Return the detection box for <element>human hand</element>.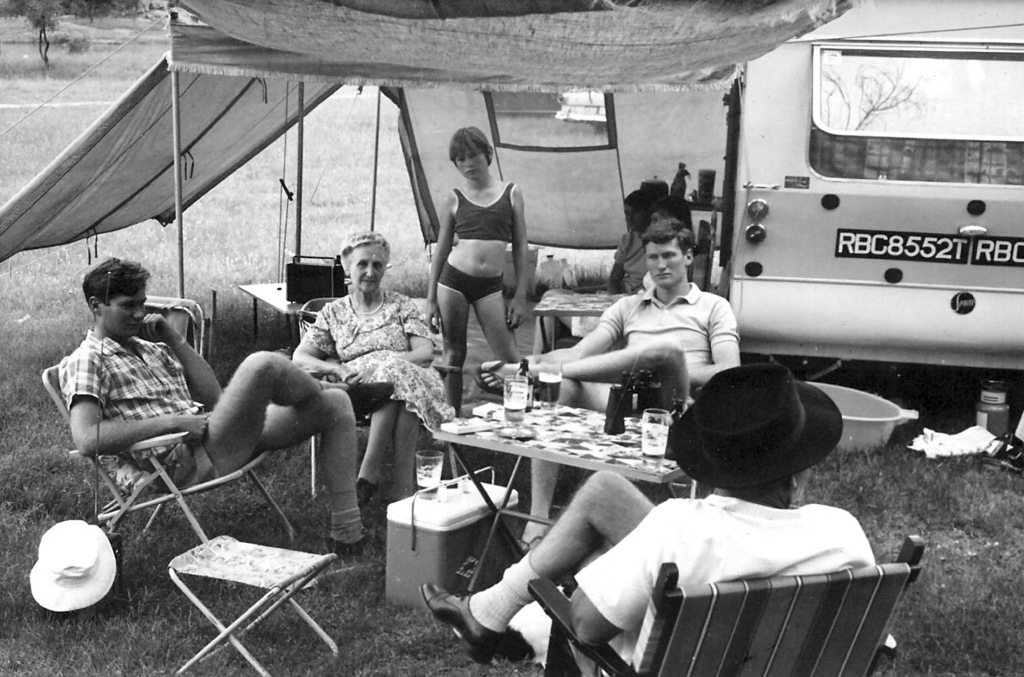
pyautogui.locateOnScreen(336, 359, 356, 385).
